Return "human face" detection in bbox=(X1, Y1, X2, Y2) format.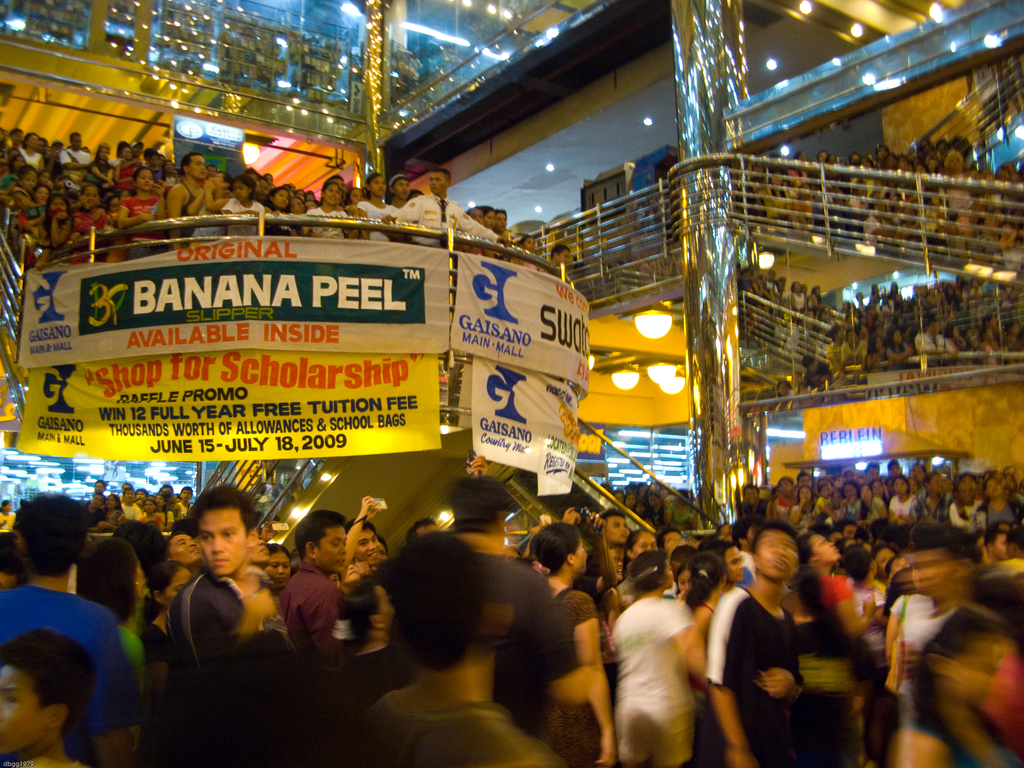
bbox=(959, 640, 1023, 694).
